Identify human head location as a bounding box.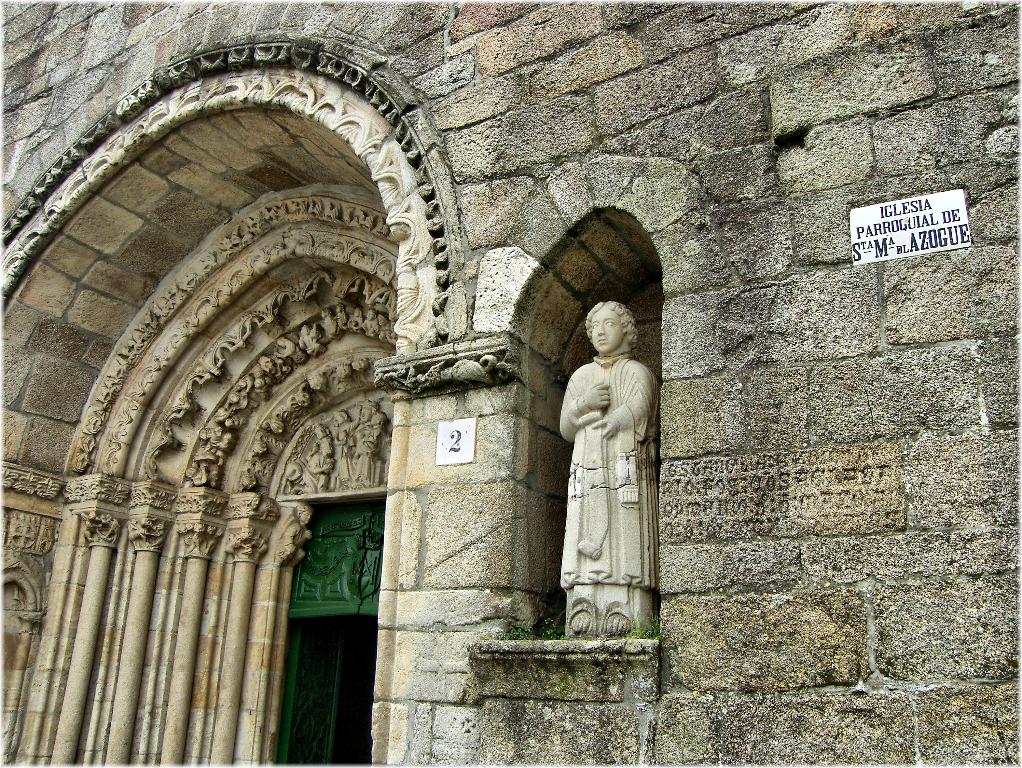
Rect(575, 293, 646, 371).
